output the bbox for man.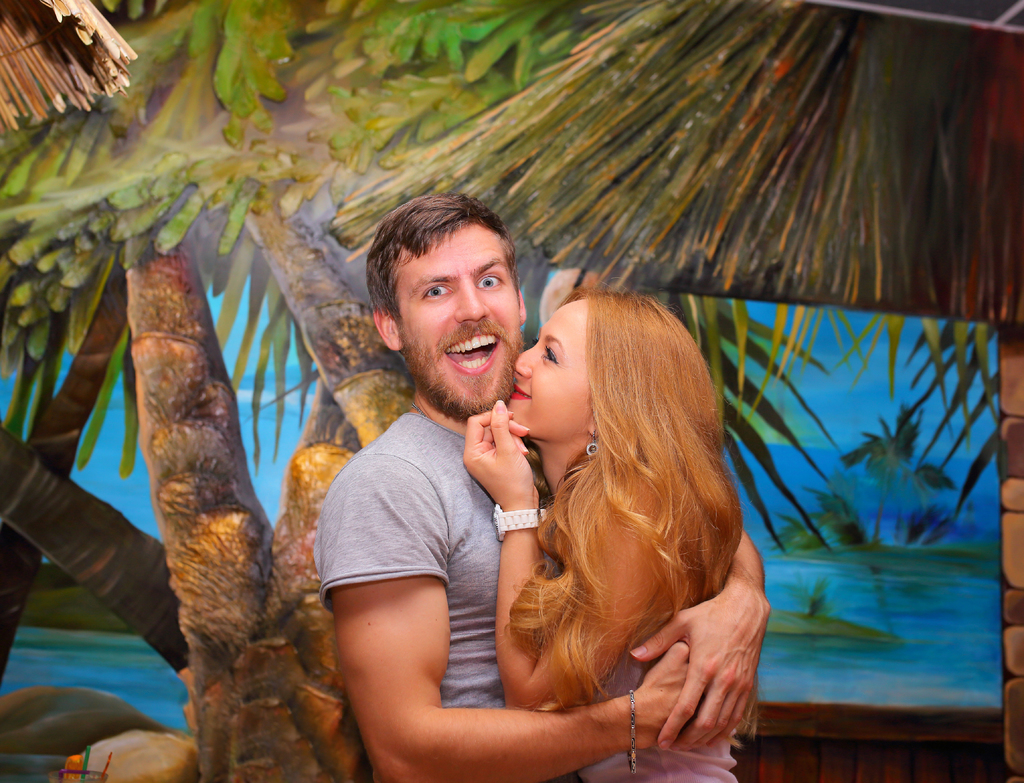
Rect(287, 178, 644, 782).
